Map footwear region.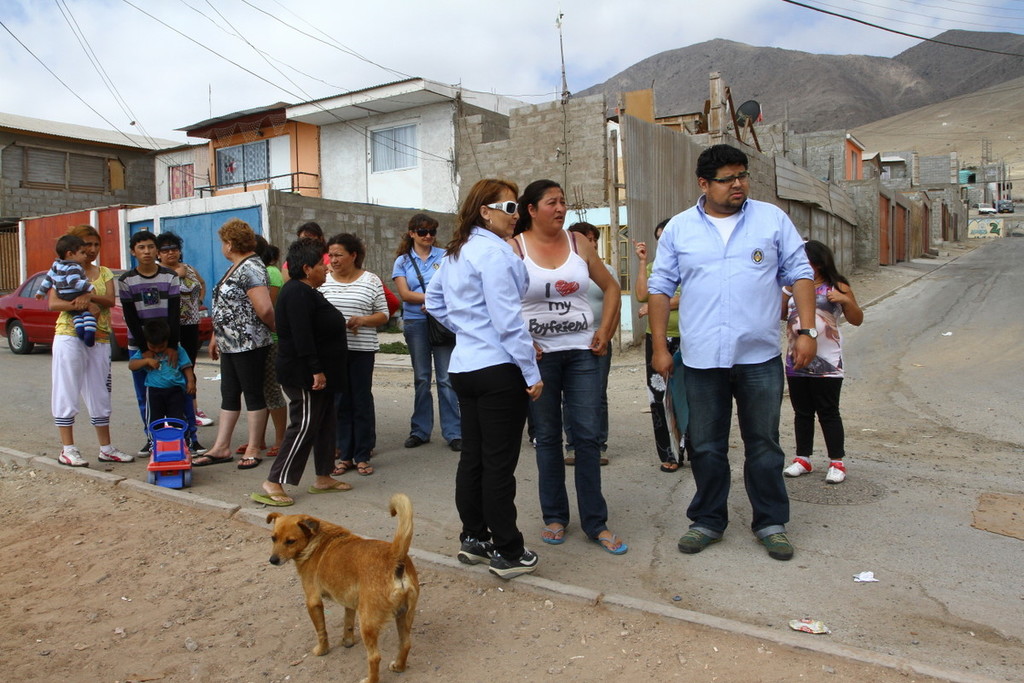
Mapped to crop(490, 545, 538, 581).
